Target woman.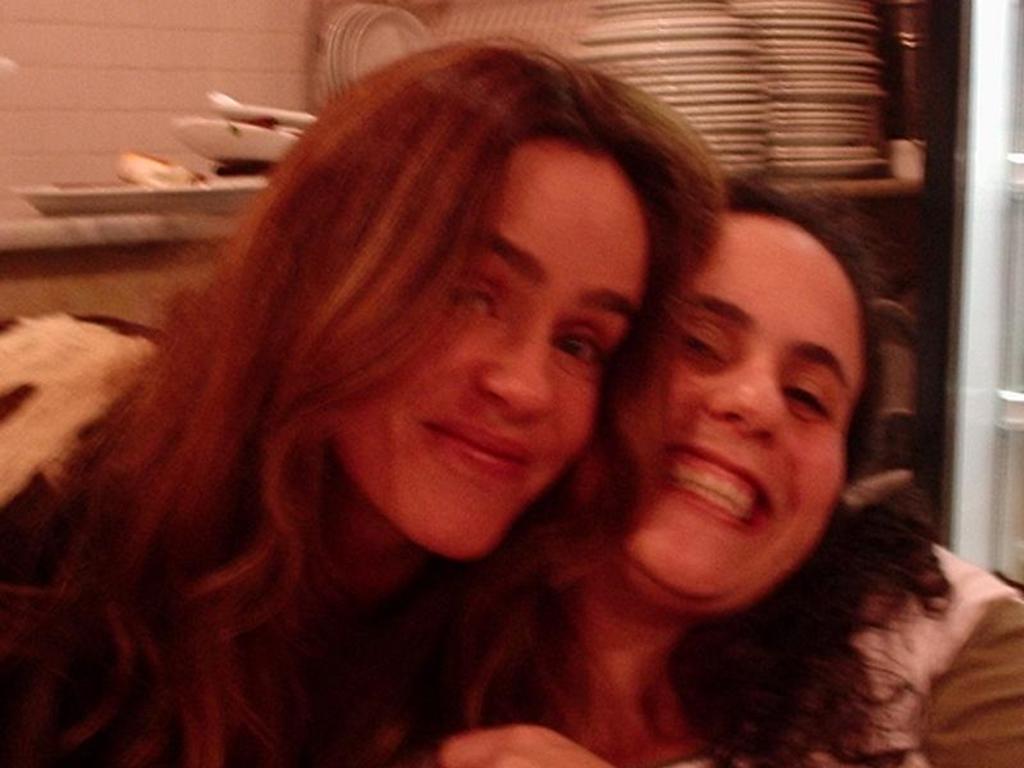
Target region: {"x1": 0, "y1": 36, "x2": 719, "y2": 767}.
